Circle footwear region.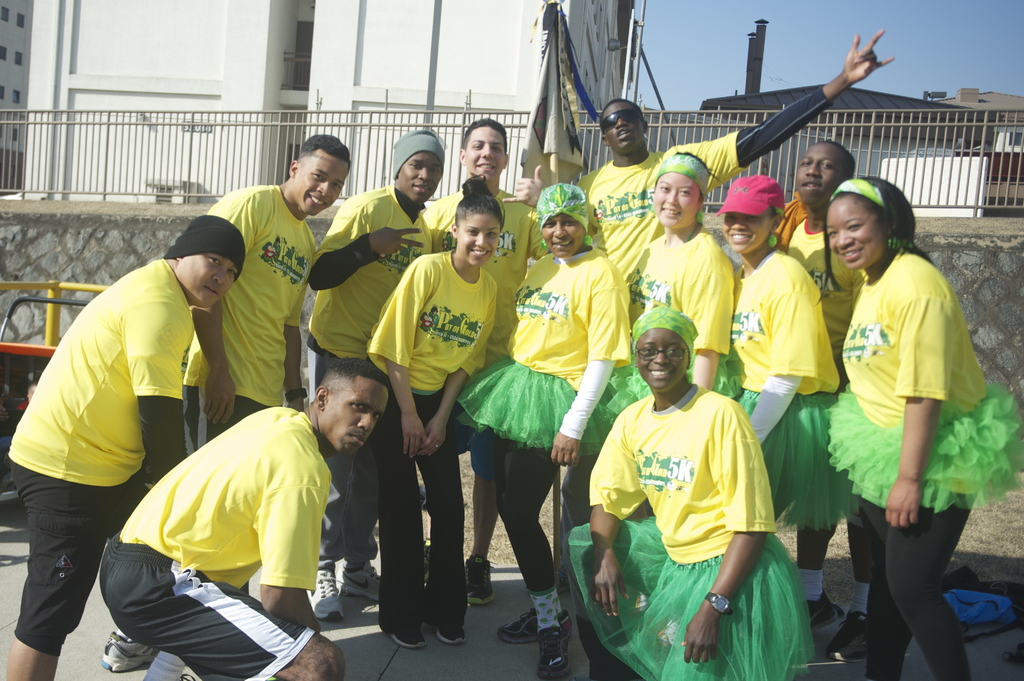
Region: [824, 609, 872, 663].
